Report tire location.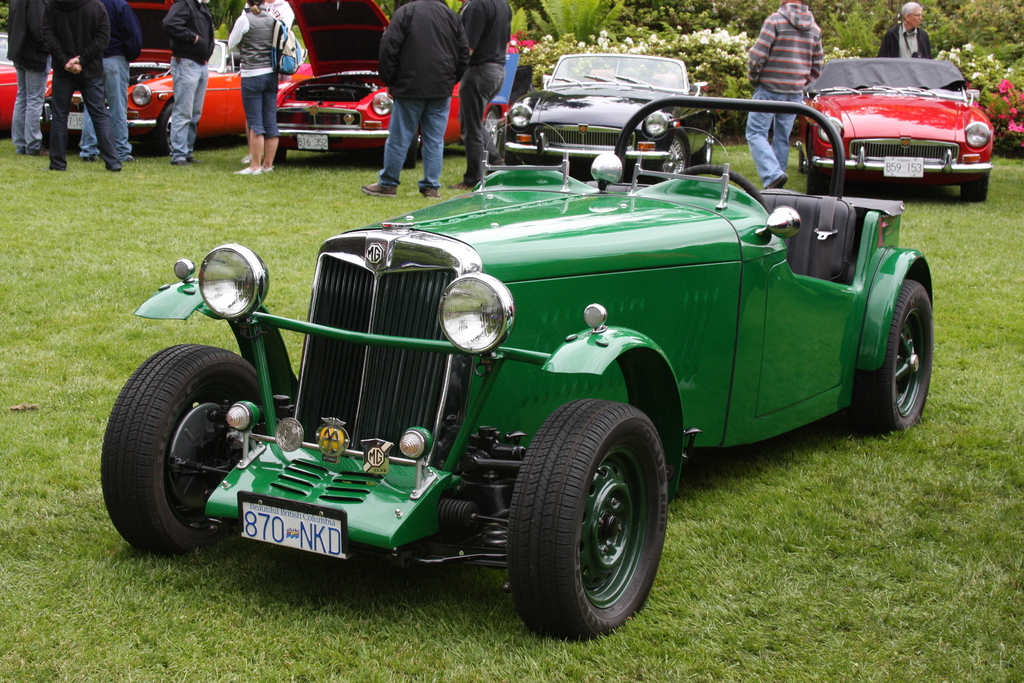
Report: region(691, 125, 712, 165).
